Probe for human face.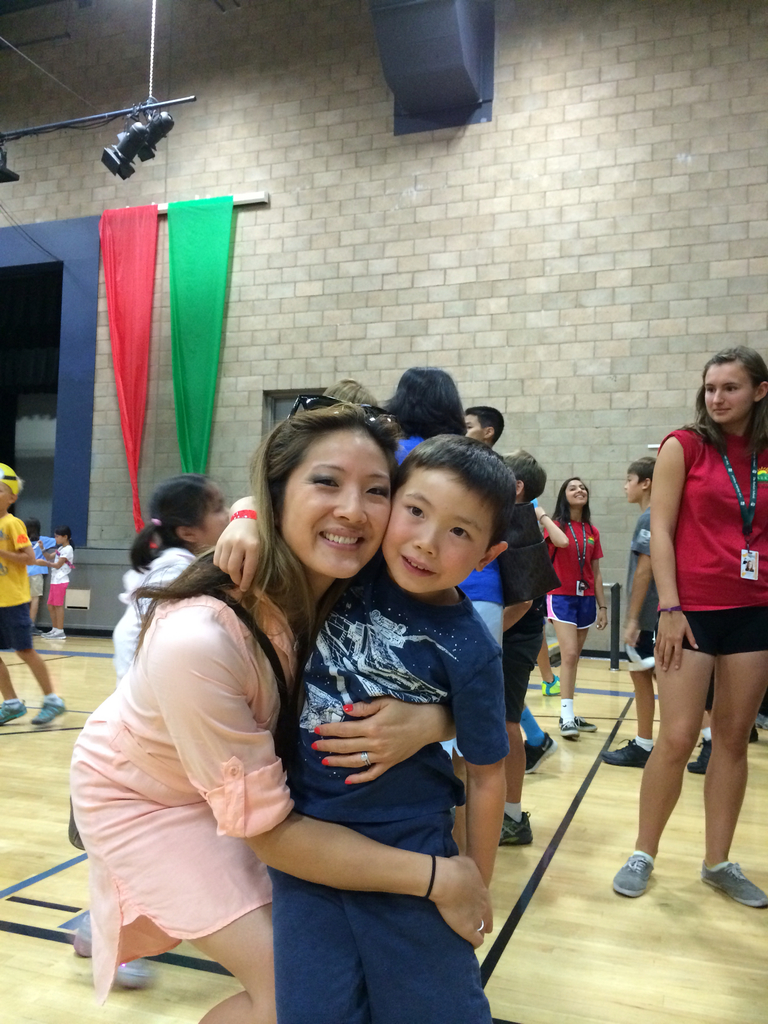
Probe result: [465, 412, 498, 440].
